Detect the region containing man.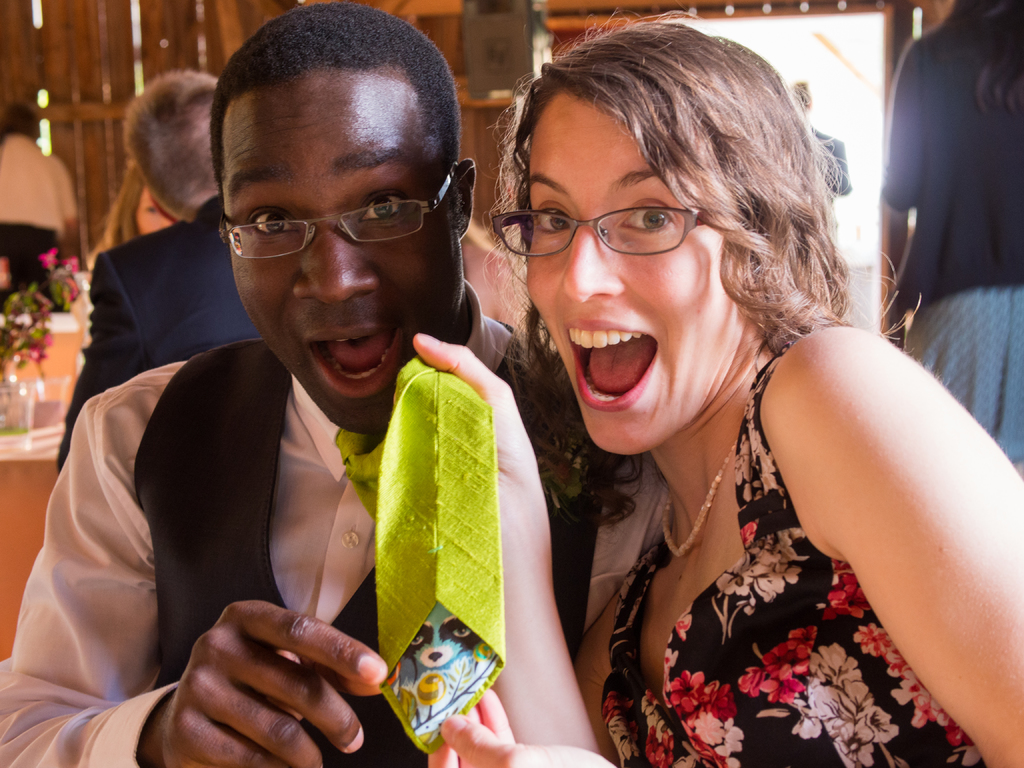
crop(54, 72, 270, 471).
